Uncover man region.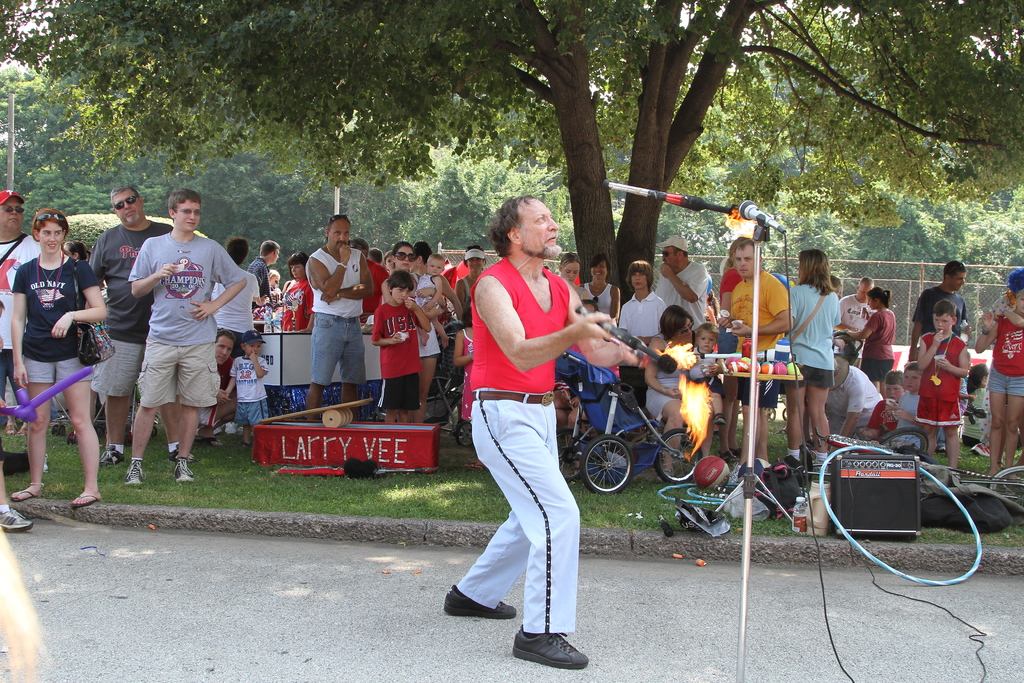
Uncovered: l=122, t=189, r=252, b=491.
